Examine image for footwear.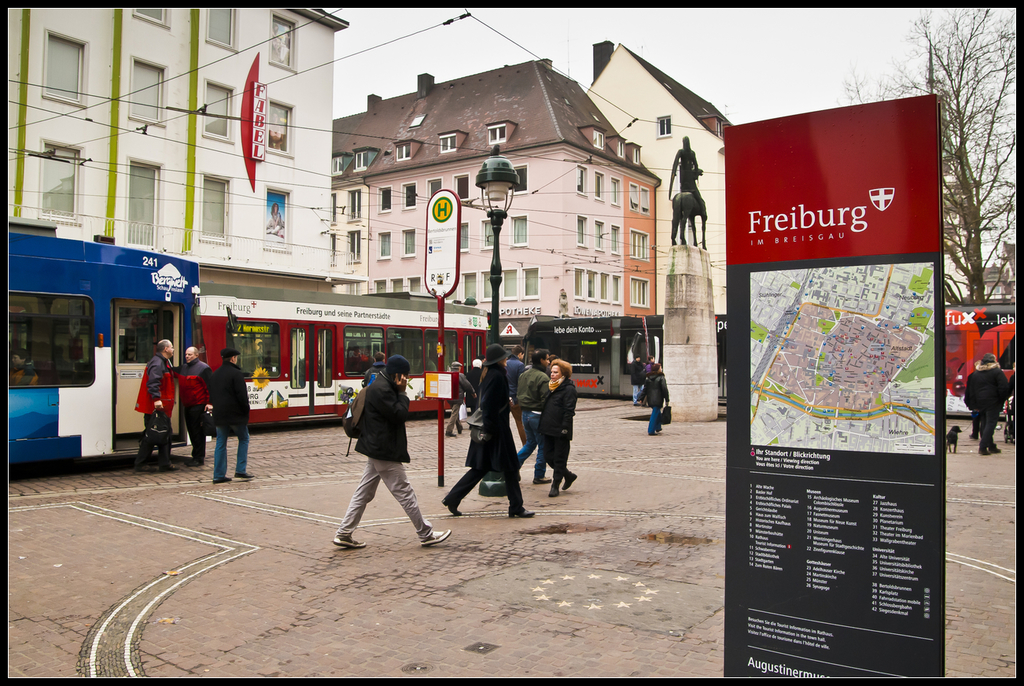
Examination result: BBox(212, 474, 227, 484).
